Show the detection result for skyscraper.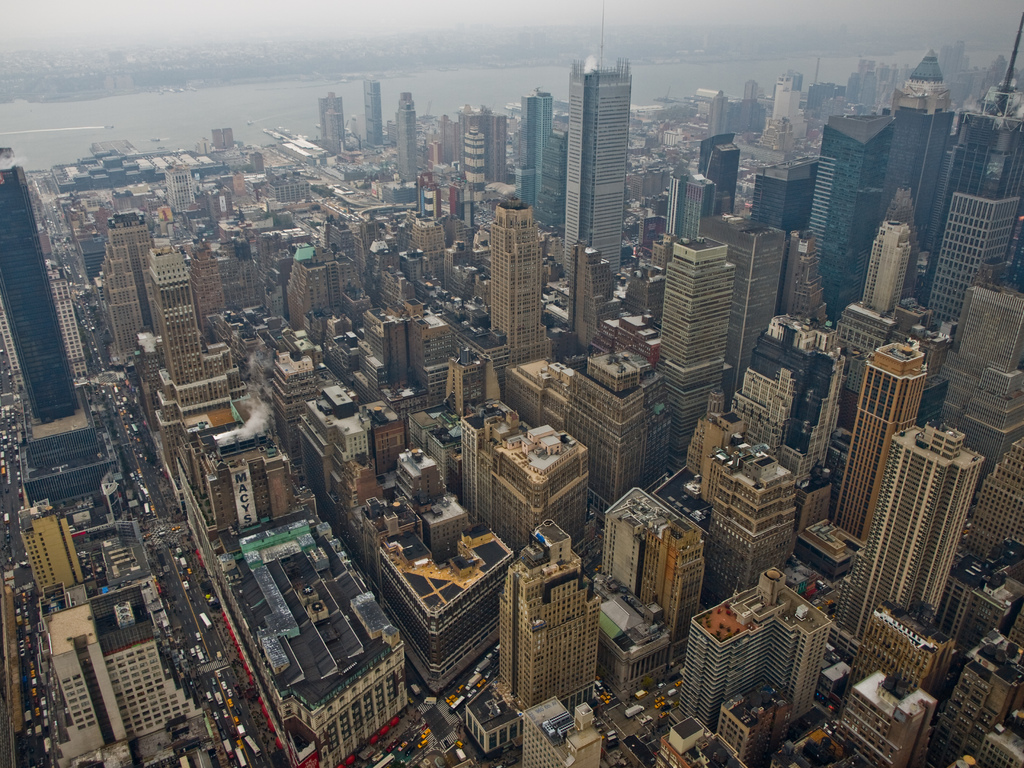
rect(148, 246, 204, 381).
